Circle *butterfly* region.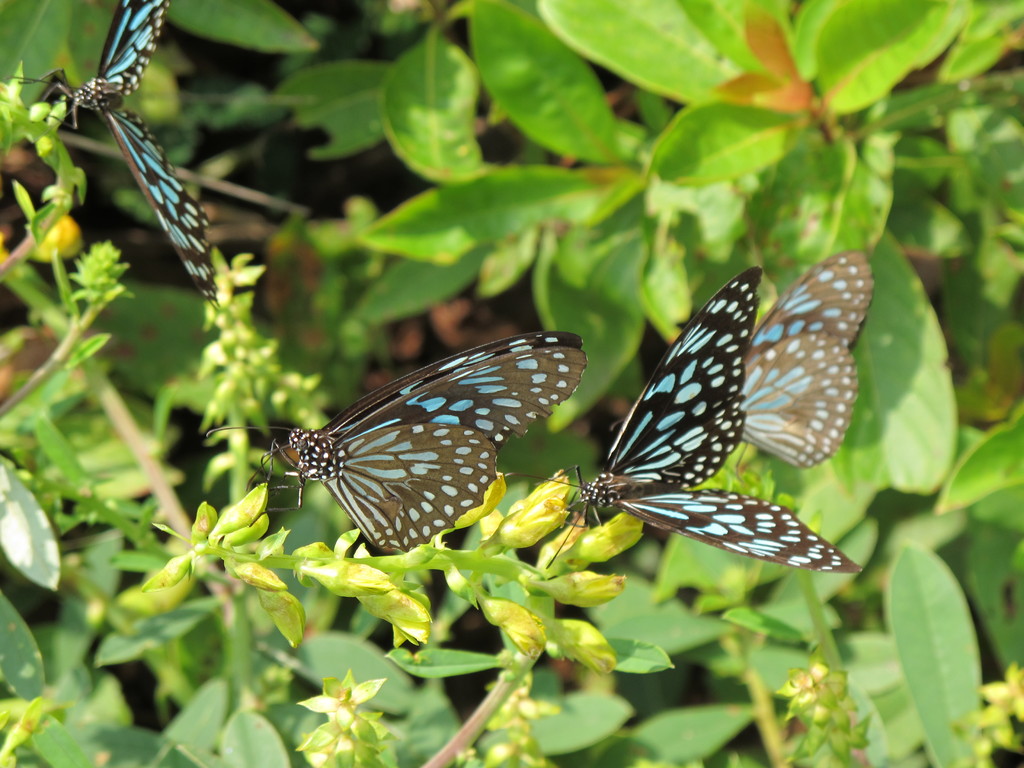
Region: {"left": 733, "top": 246, "right": 876, "bottom": 472}.
